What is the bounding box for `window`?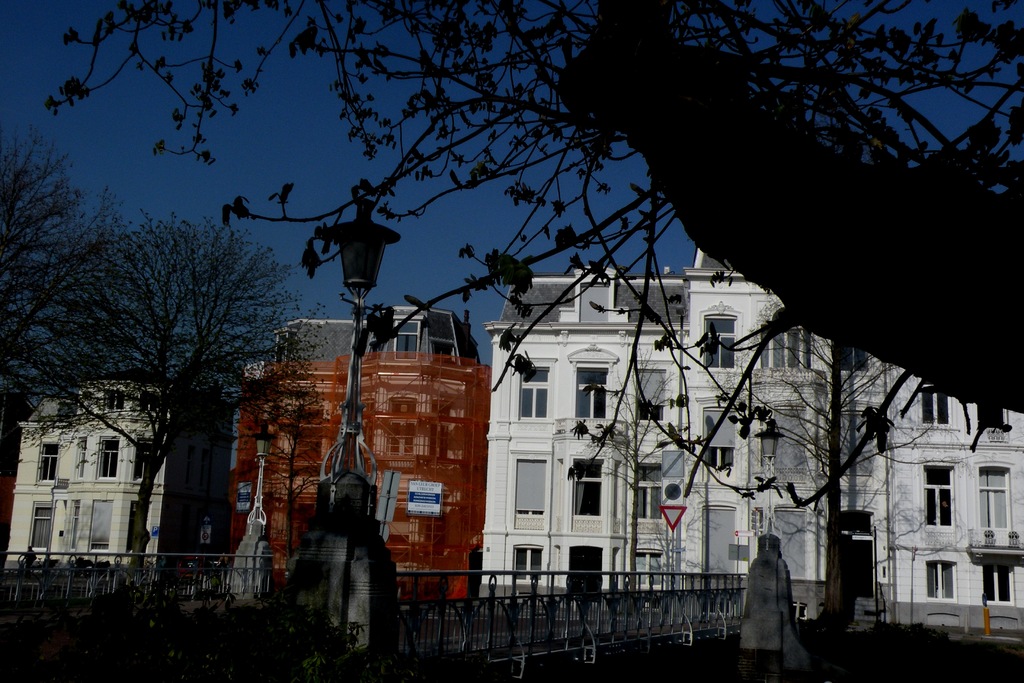
762/319/808/369.
